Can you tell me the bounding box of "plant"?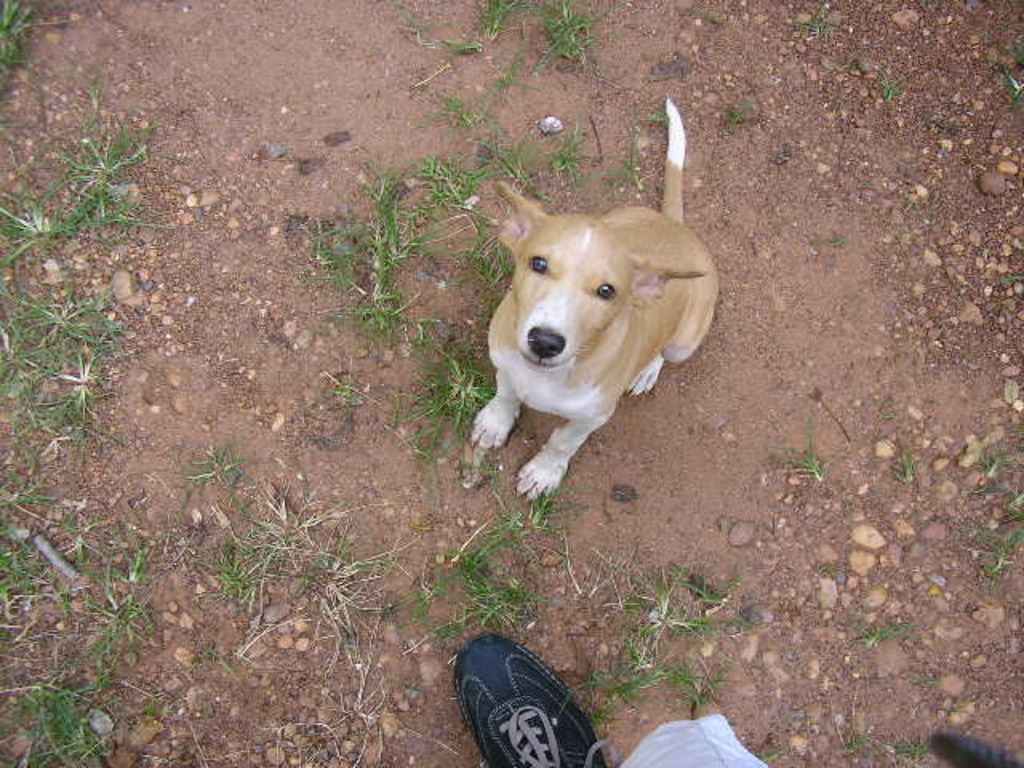
{"left": 750, "top": 749, "right": 781, "bottom": 762}.
